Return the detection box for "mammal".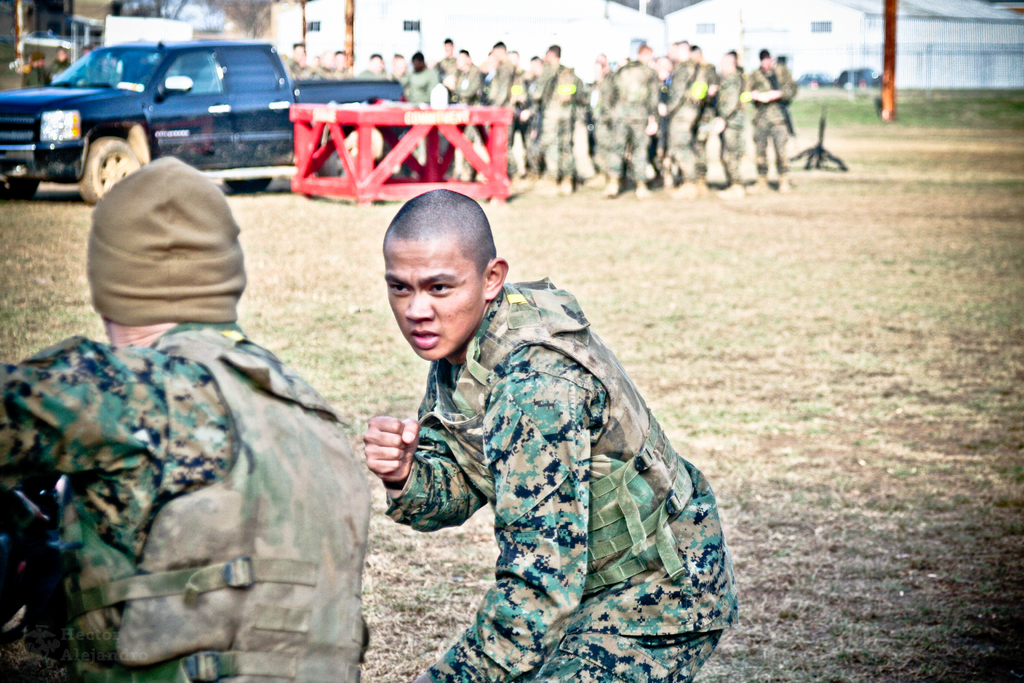
Rect(22, 52, 49, 85).
